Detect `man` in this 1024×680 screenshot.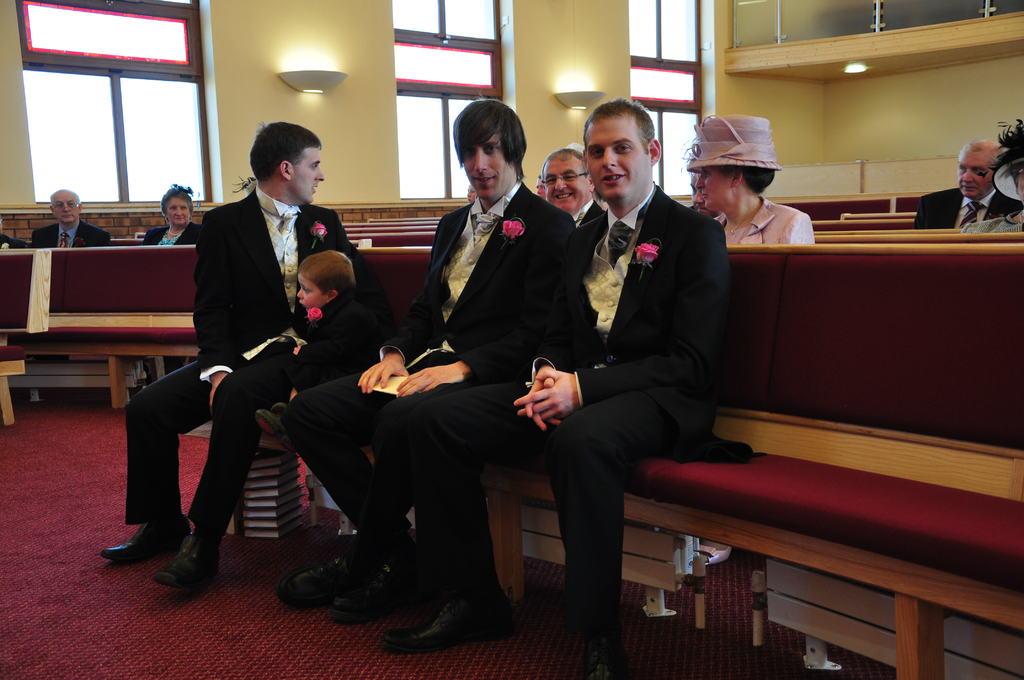
Detection: <region>29, 187, 110, 252</region>.
